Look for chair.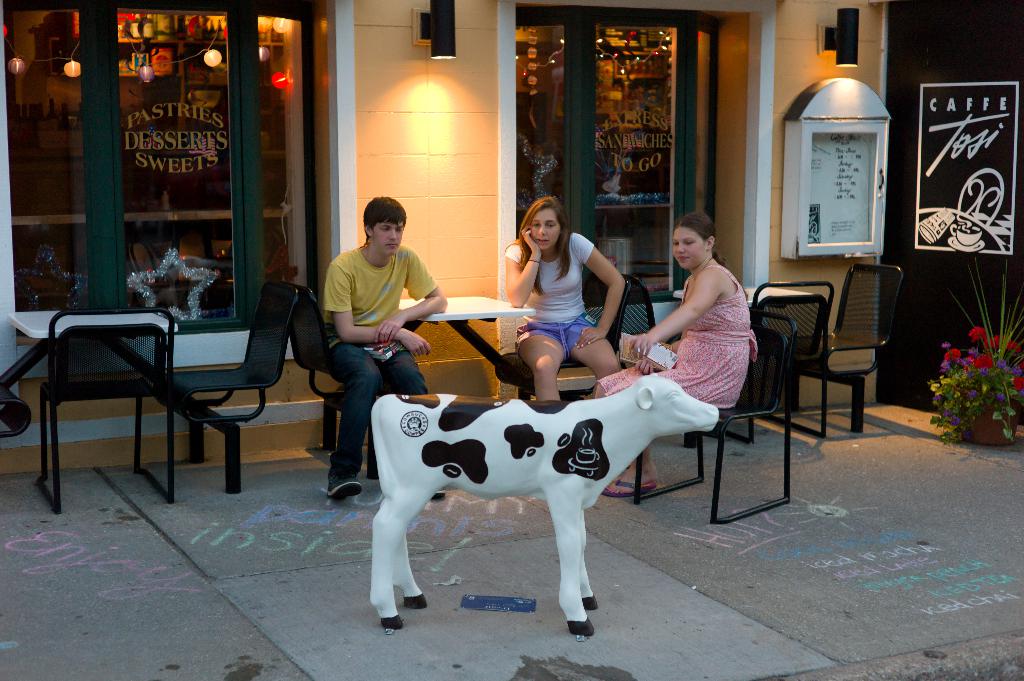
Found: [135,280,299,492].
